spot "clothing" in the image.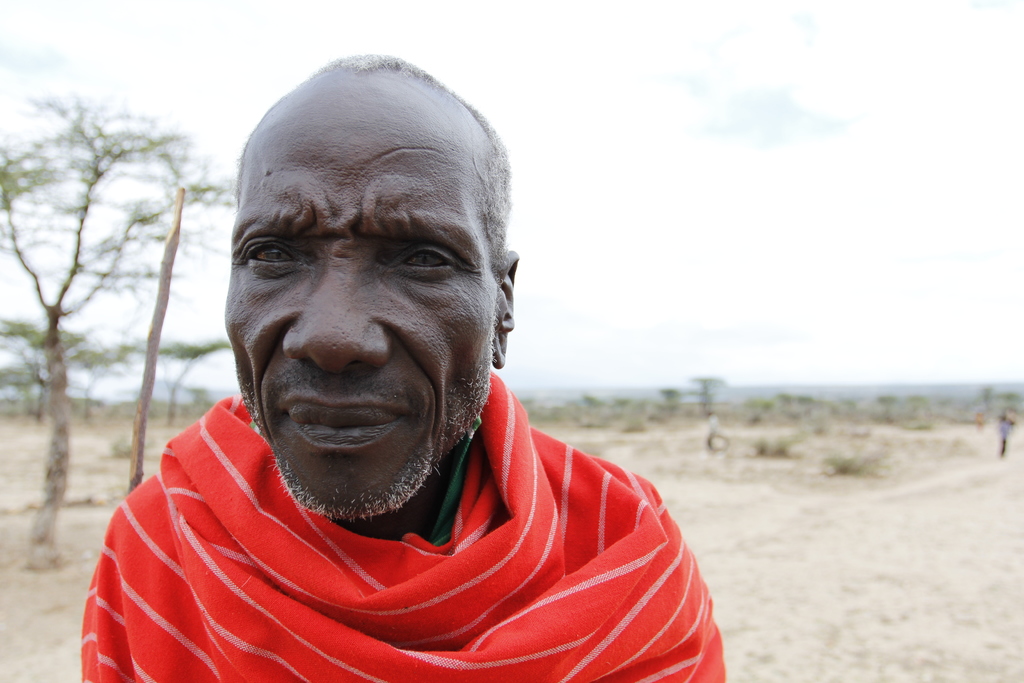
"clothing" found at [79, 370, 726, 682].
